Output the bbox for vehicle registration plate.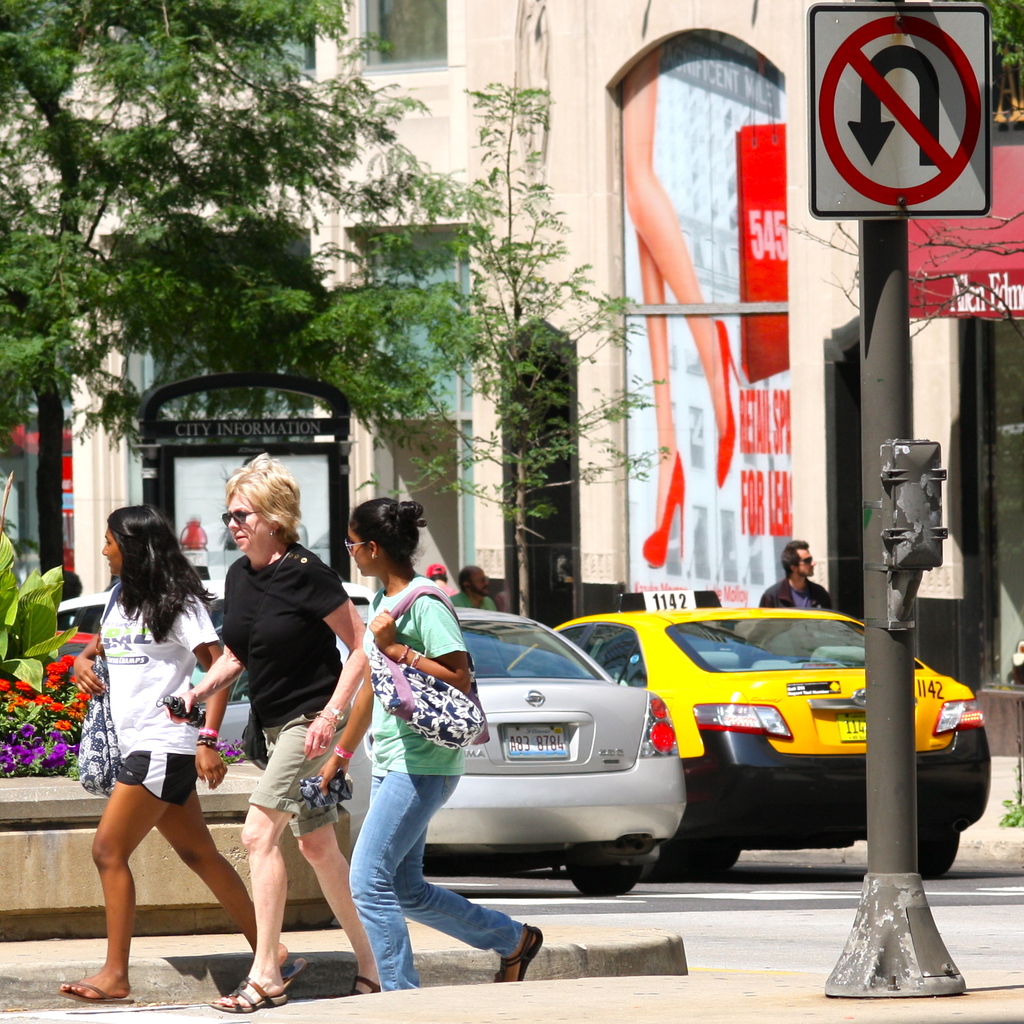
l=838, t=709, r=868, b=742.
